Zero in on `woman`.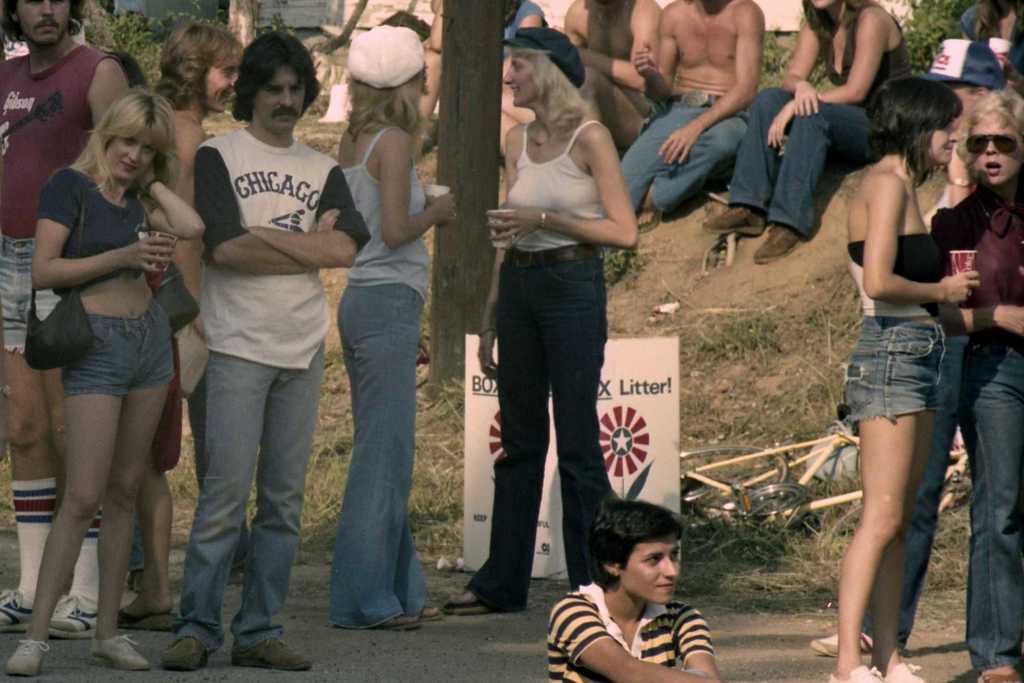
Zeroed in: rect(436, 24, 635, 620).
